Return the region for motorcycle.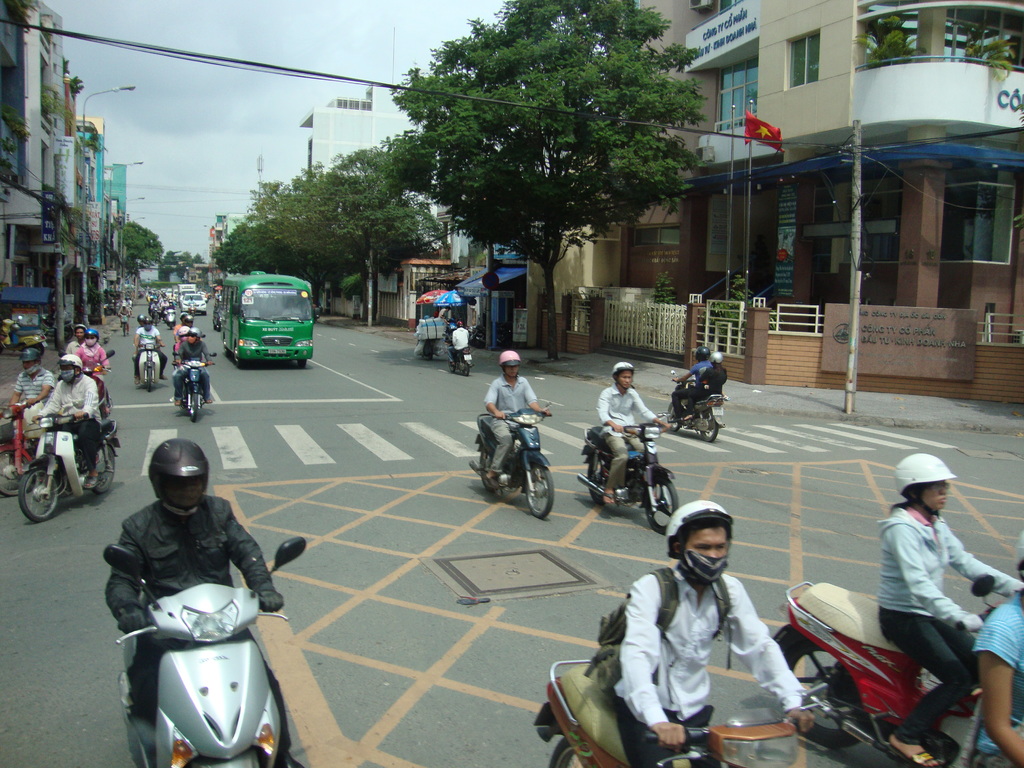
447:343:474:369.
